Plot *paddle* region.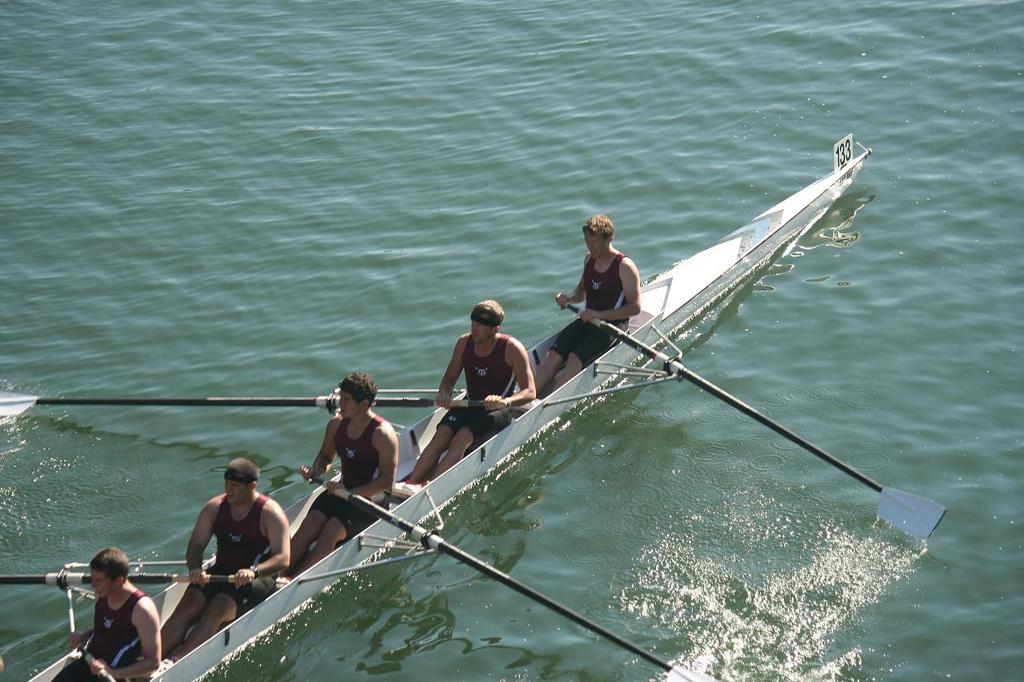
Plotted at <box>1,389,505,425</box>.
